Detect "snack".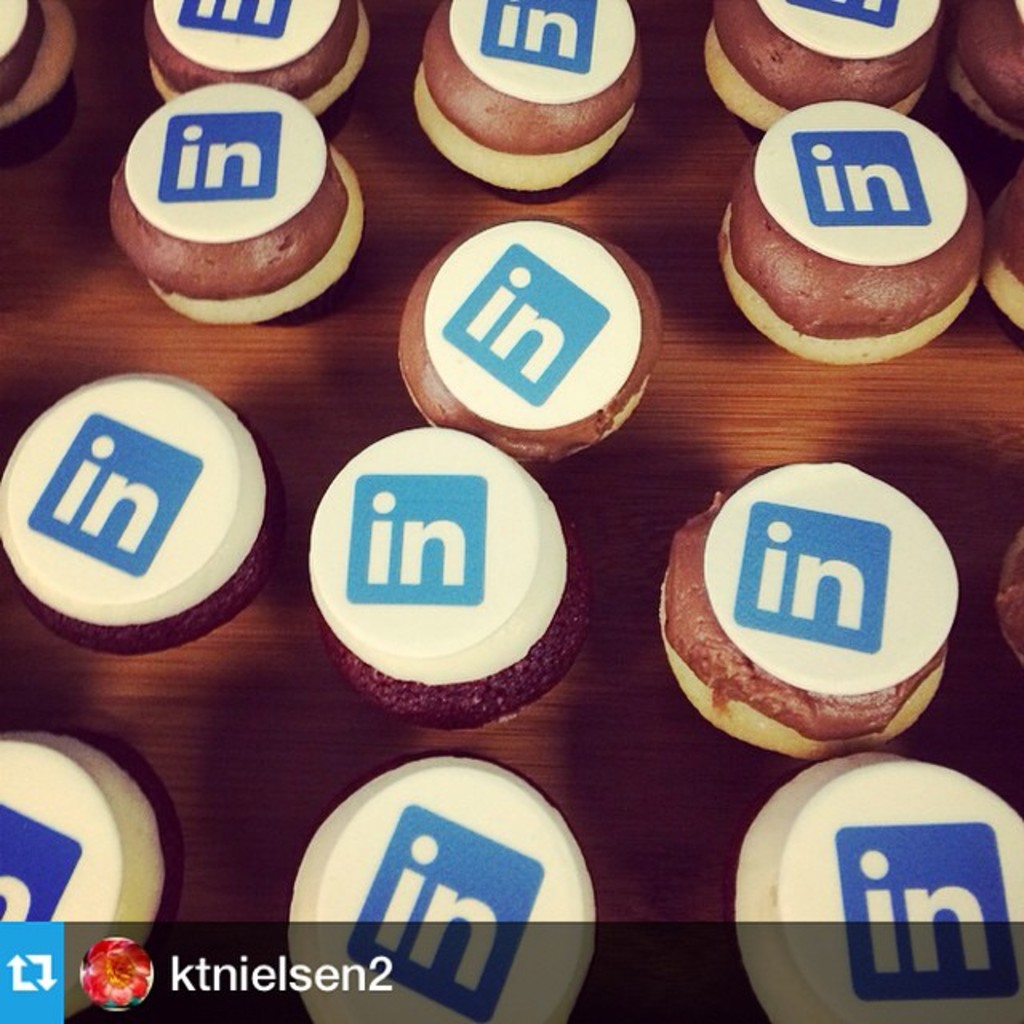
Detected at [704,0,939,139].
